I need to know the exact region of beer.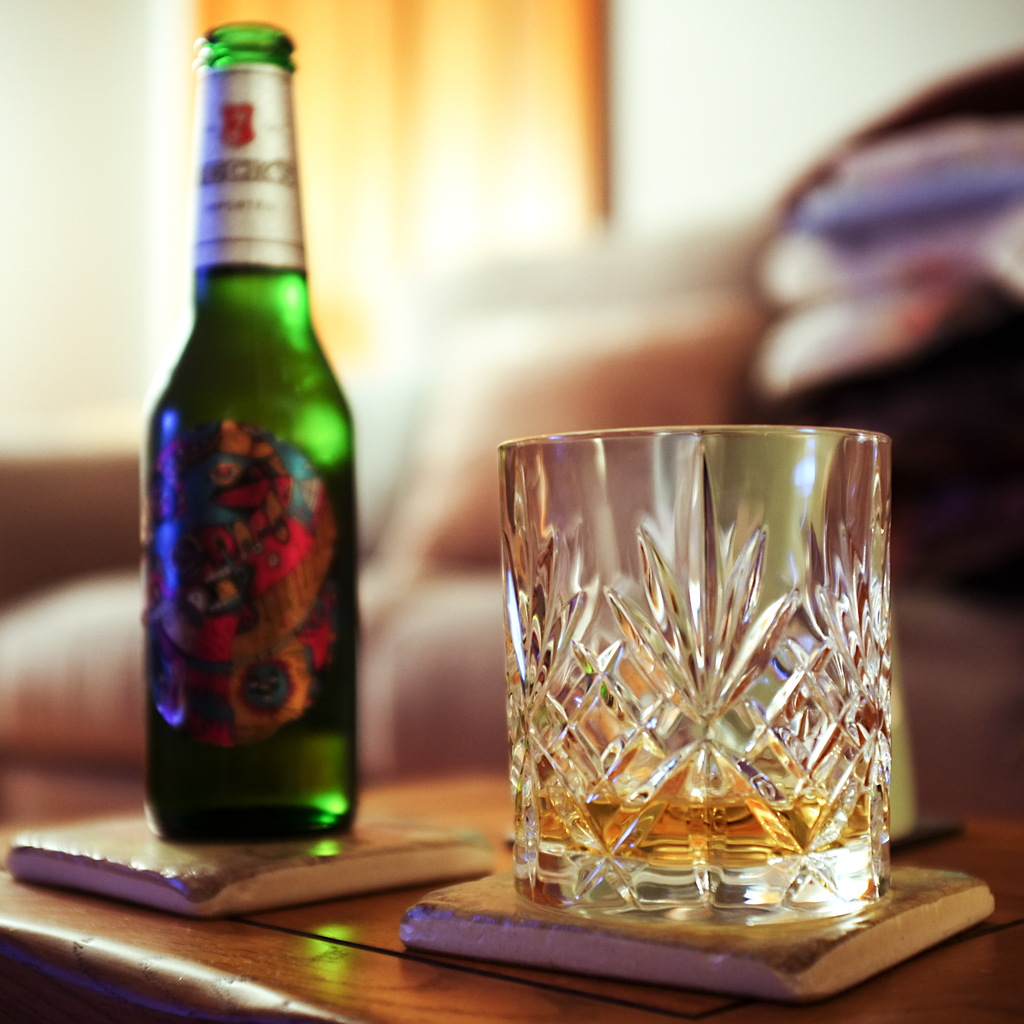
Region: (486, 410, 889, 935).
